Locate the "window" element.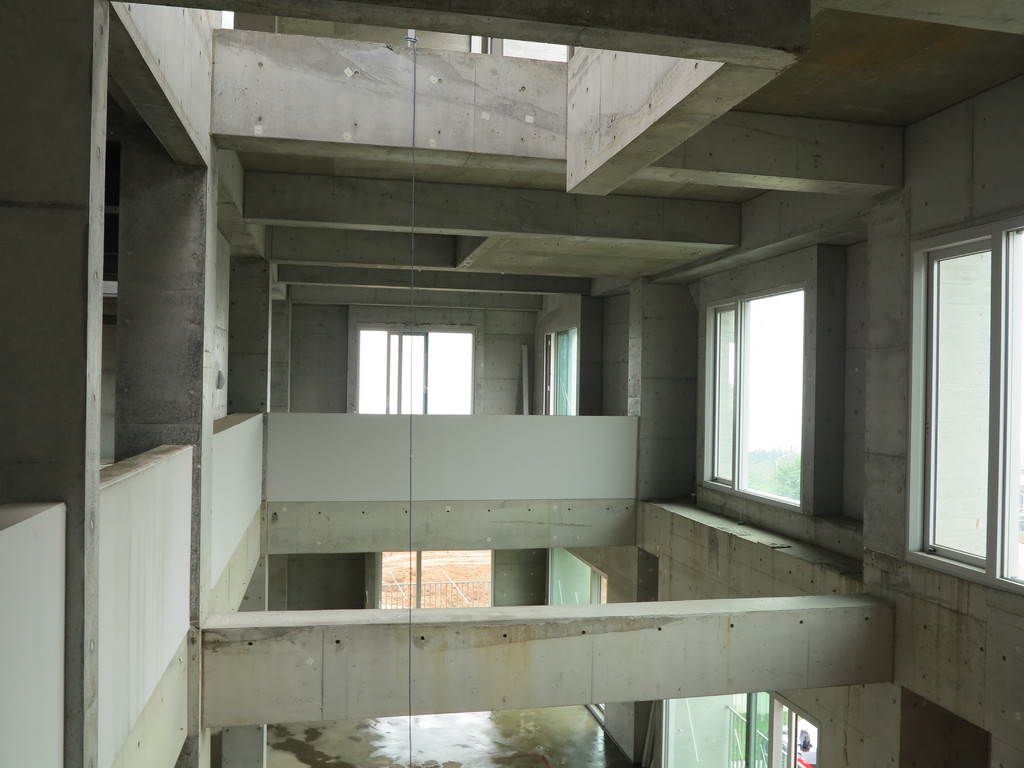
Element bbox: (x1=707, y1=282, x2=806, y2=506).
